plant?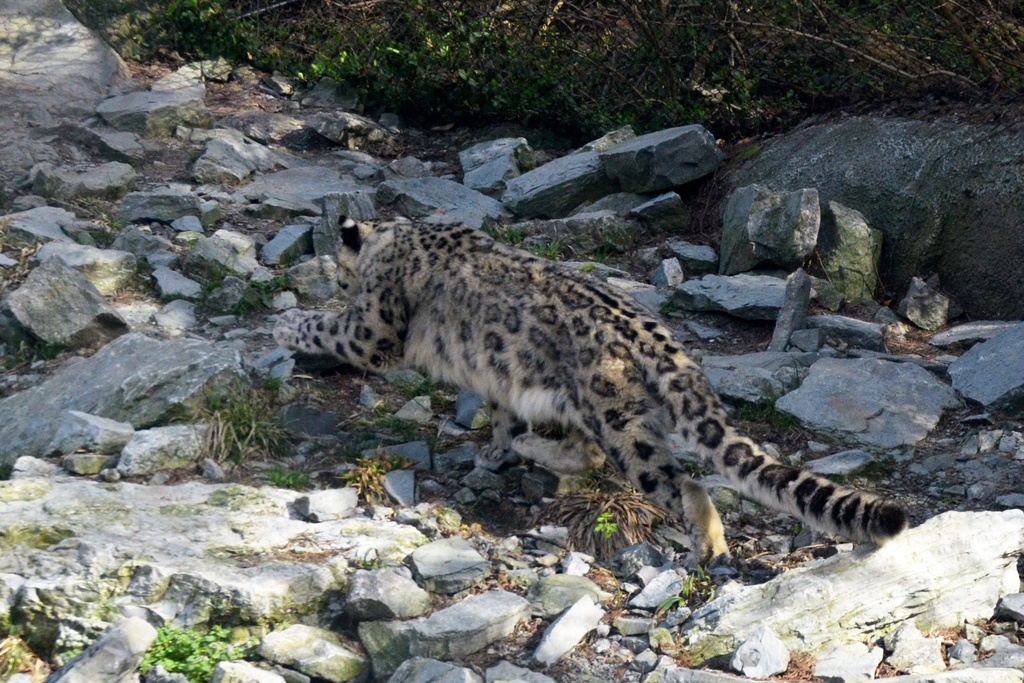
589/242/618/261
